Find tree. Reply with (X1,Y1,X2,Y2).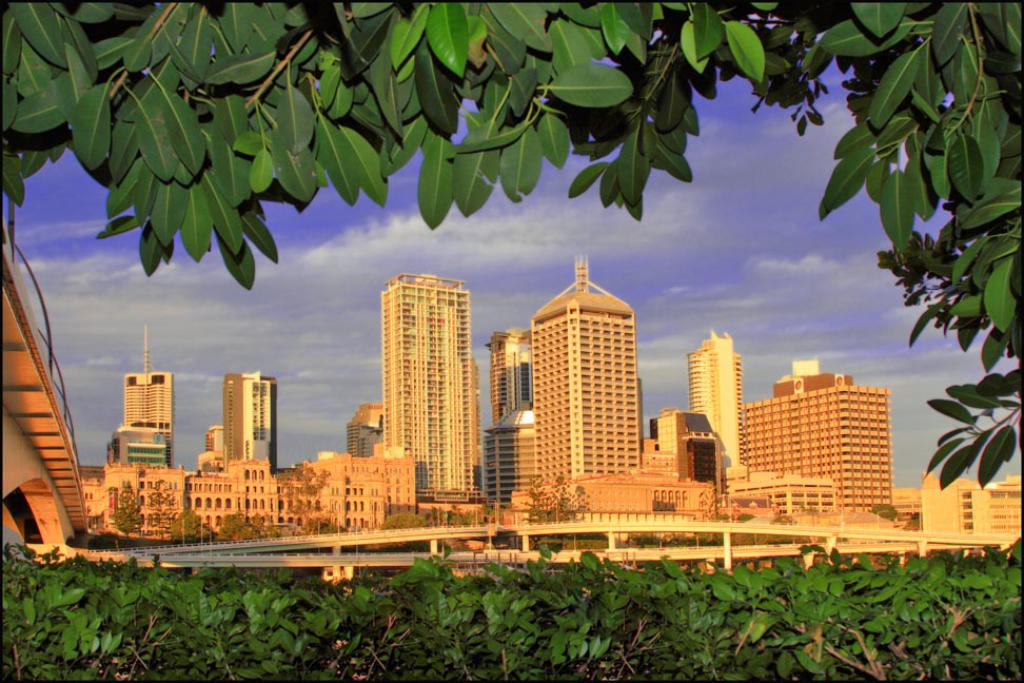
(422,499,484,527).
